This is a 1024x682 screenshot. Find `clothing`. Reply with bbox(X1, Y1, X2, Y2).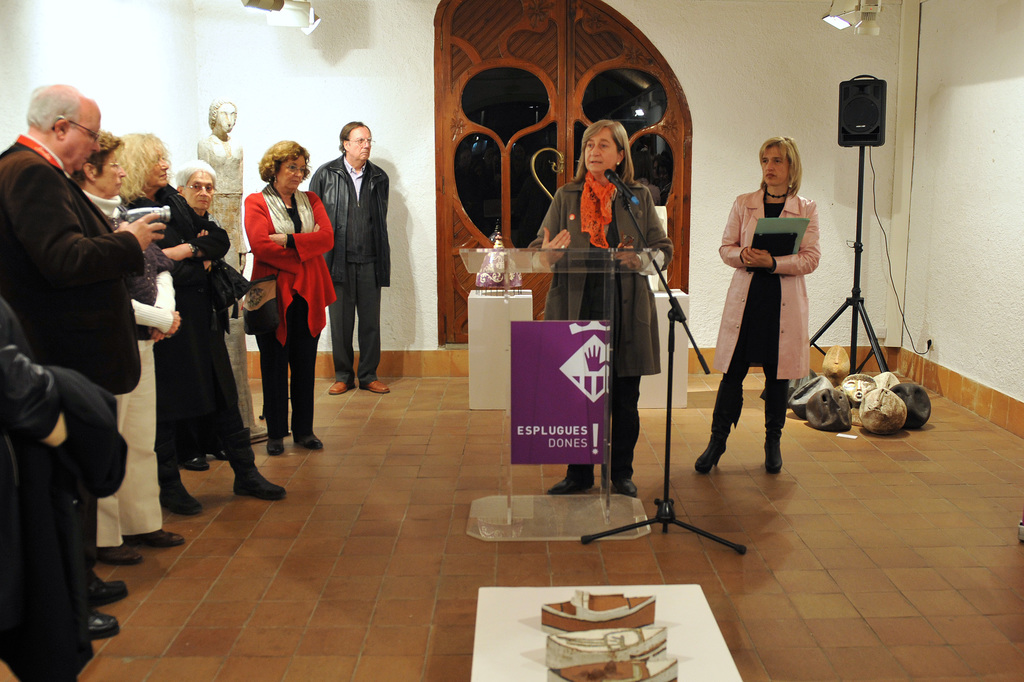
bbox(714, 179, 820, 441).
